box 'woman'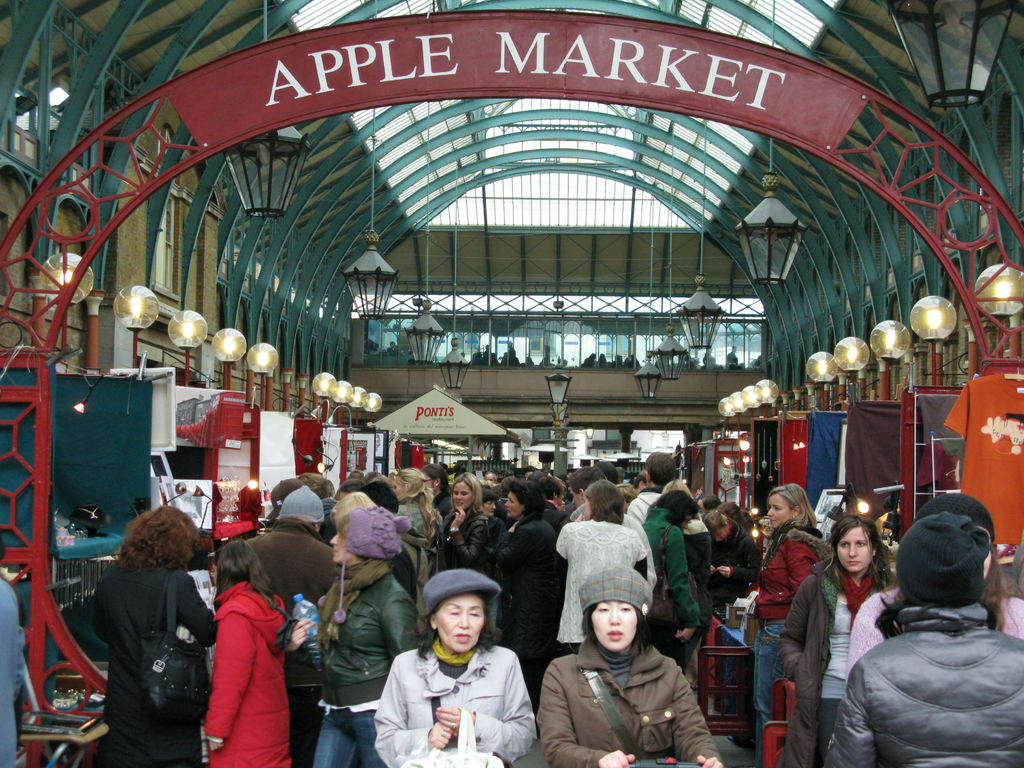
locate(544, 576, 721, 767)
